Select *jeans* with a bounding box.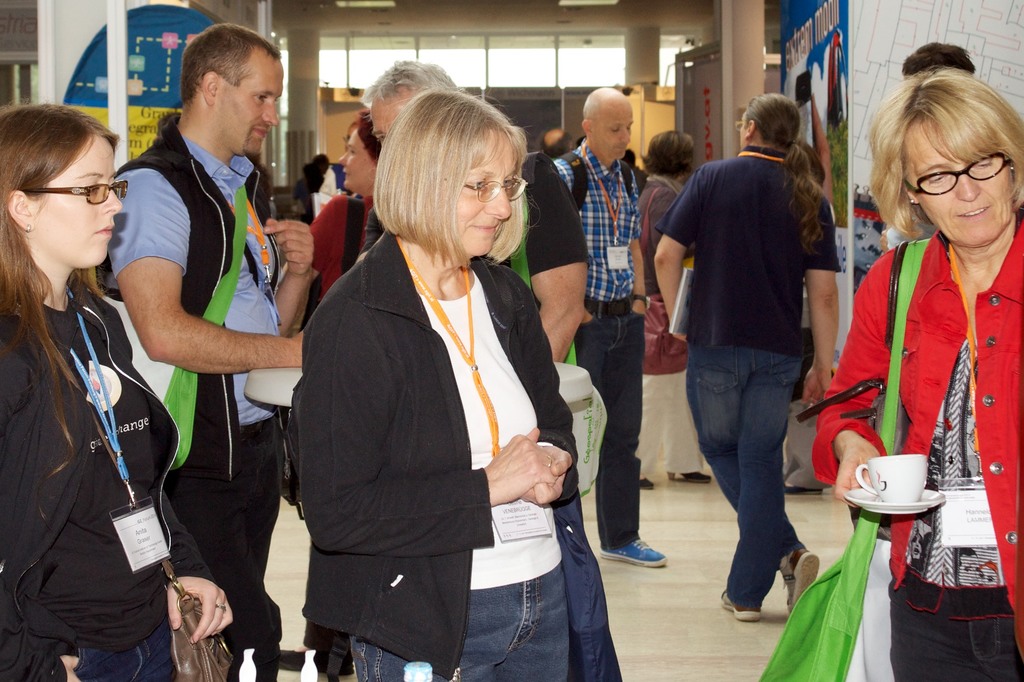
rect(344, 558, 569, 681).
